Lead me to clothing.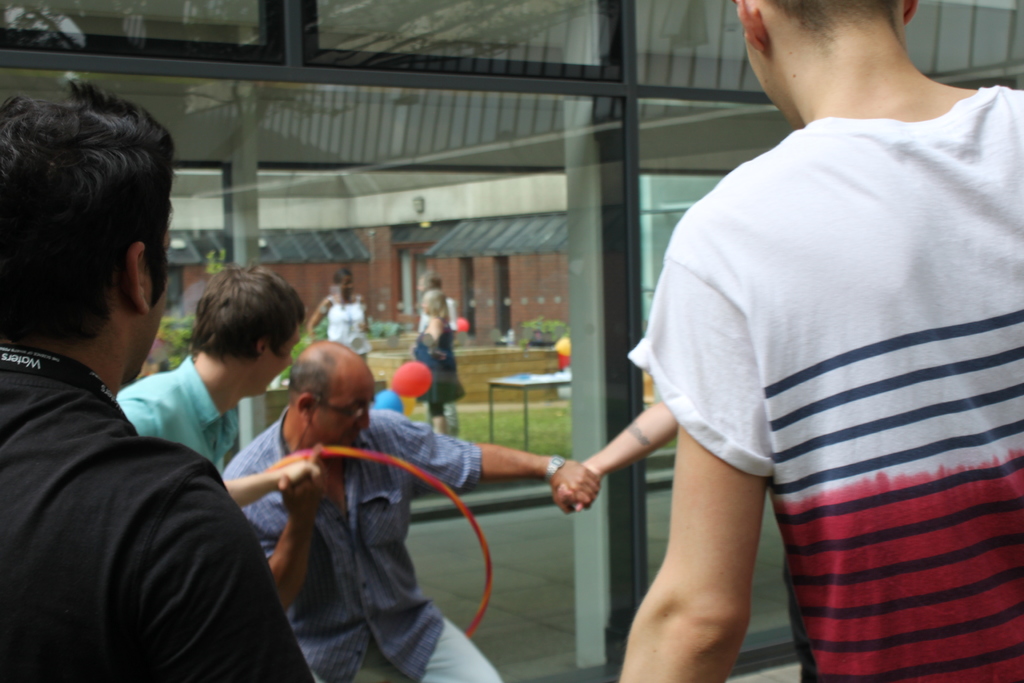
Lead to 323:294:377:359.
